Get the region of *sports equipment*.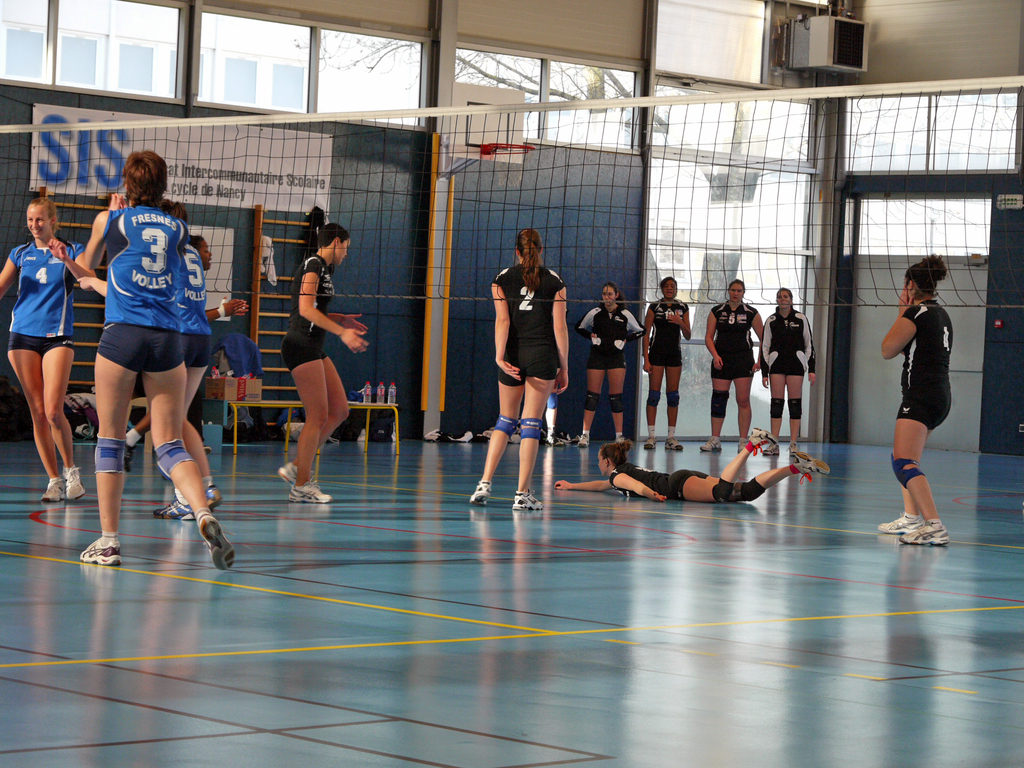
left=288, top=480, right=332, bottom=507.
